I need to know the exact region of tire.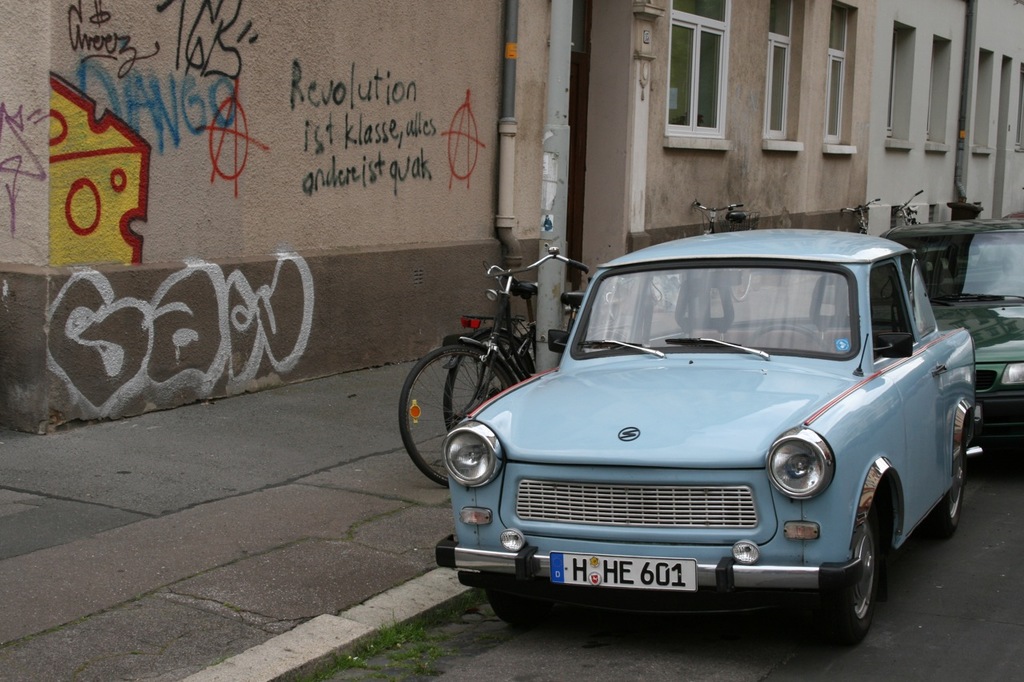
Region: (left=587, top=328, right=632, bottom=352).
